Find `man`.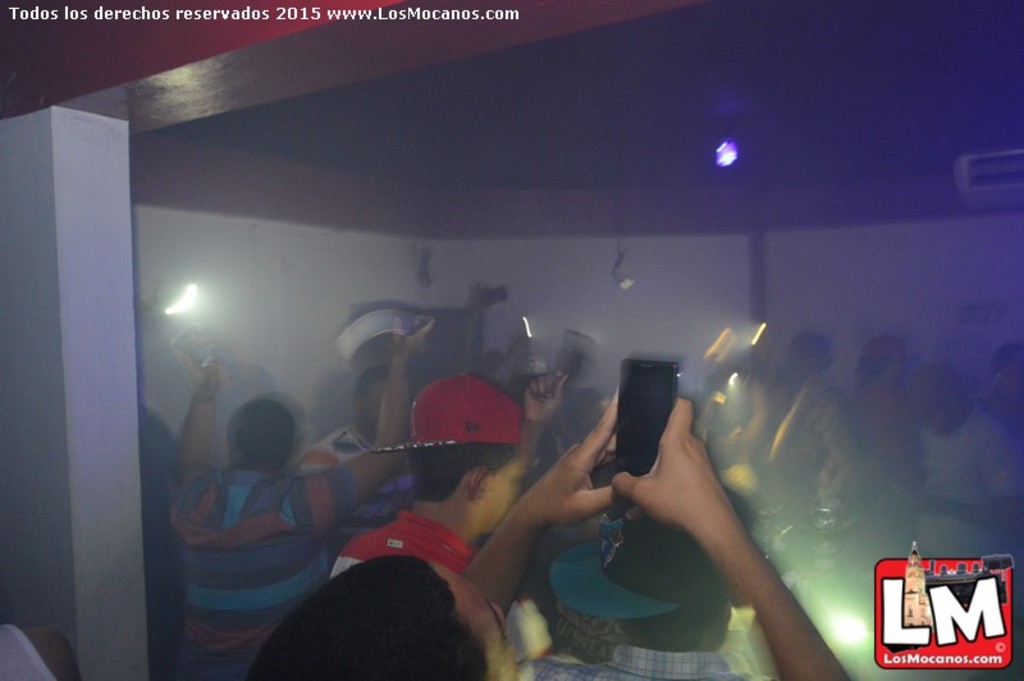
{"x1": 151, "y1": 321, "x2": 430, "y2": 678}.
